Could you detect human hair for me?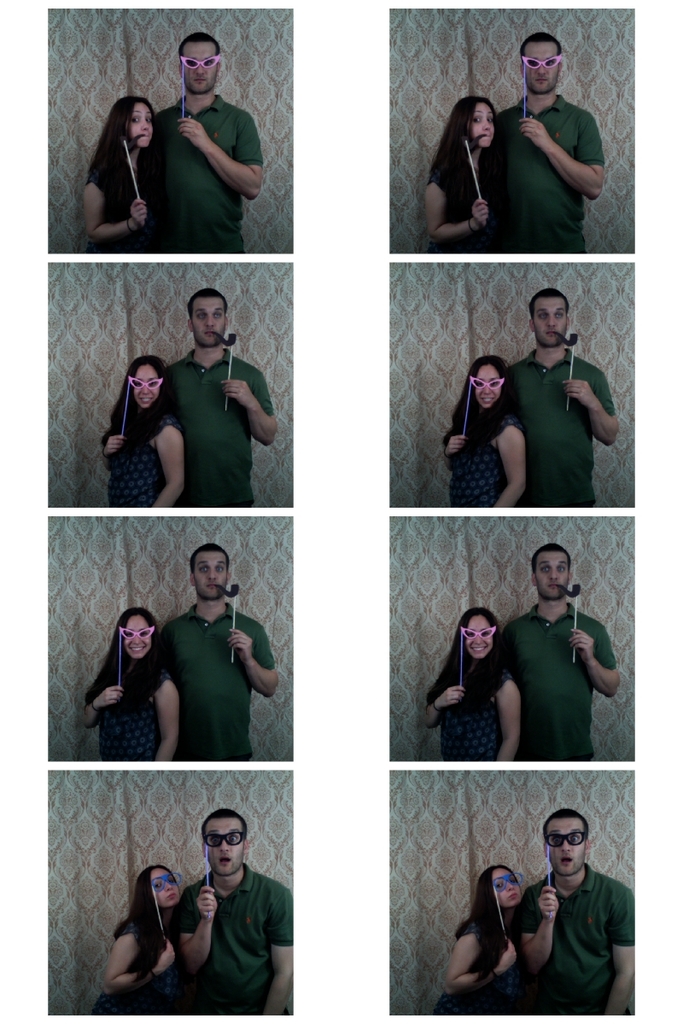
Detection result: 119:862:178:956.
